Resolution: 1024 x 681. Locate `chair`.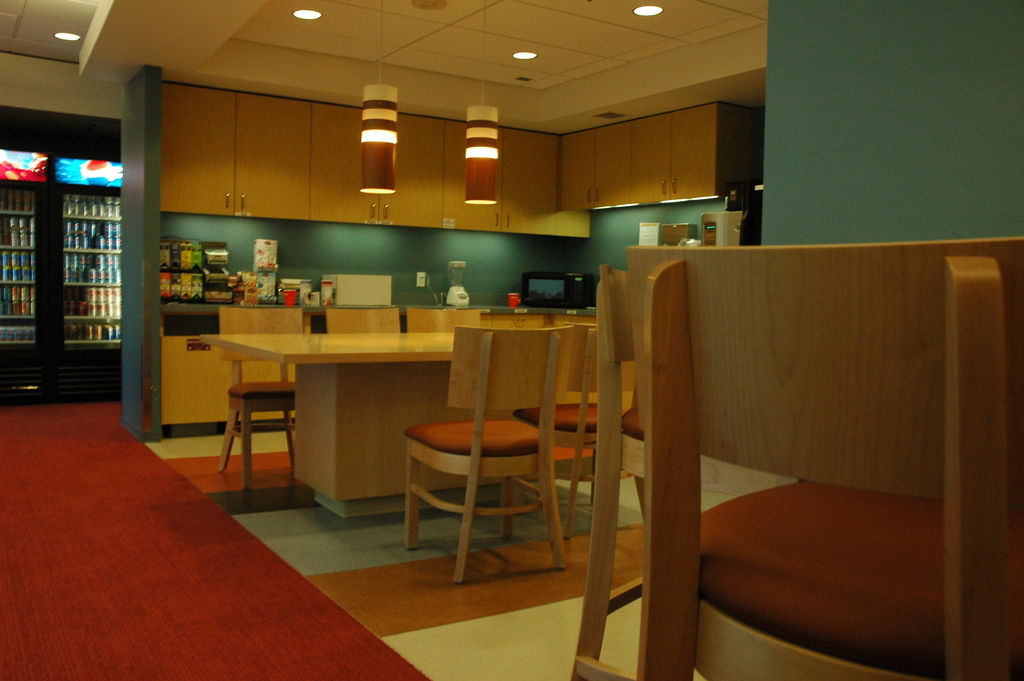
bbox=[497, 322, 647, 545].
